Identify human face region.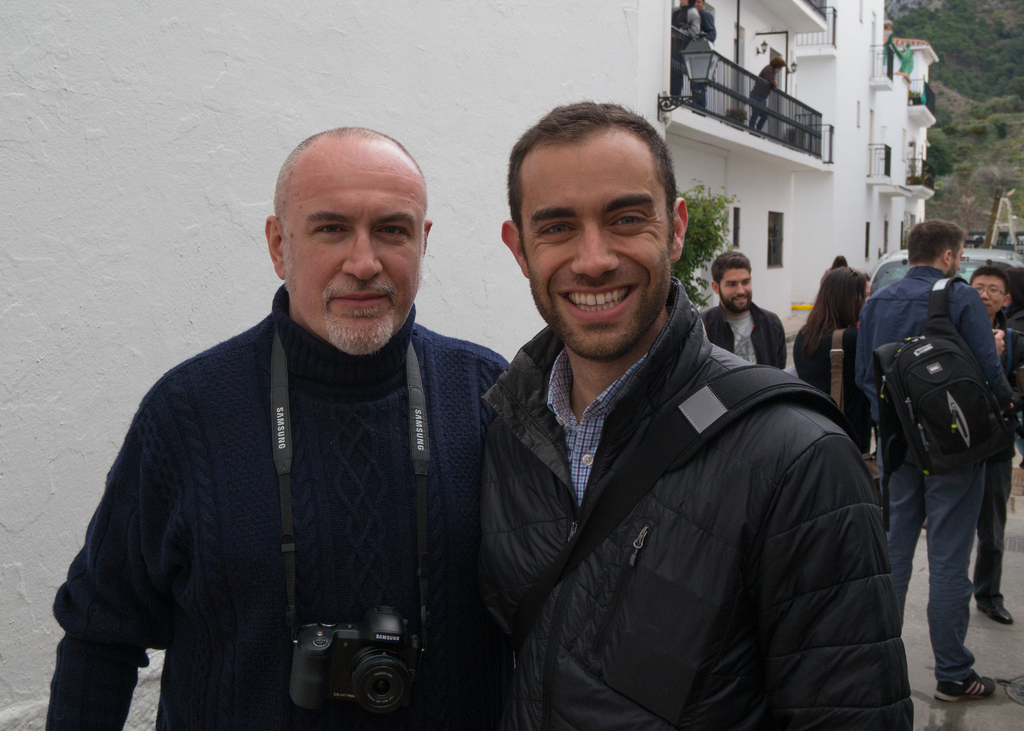
Region: 975/269/1012/318.
